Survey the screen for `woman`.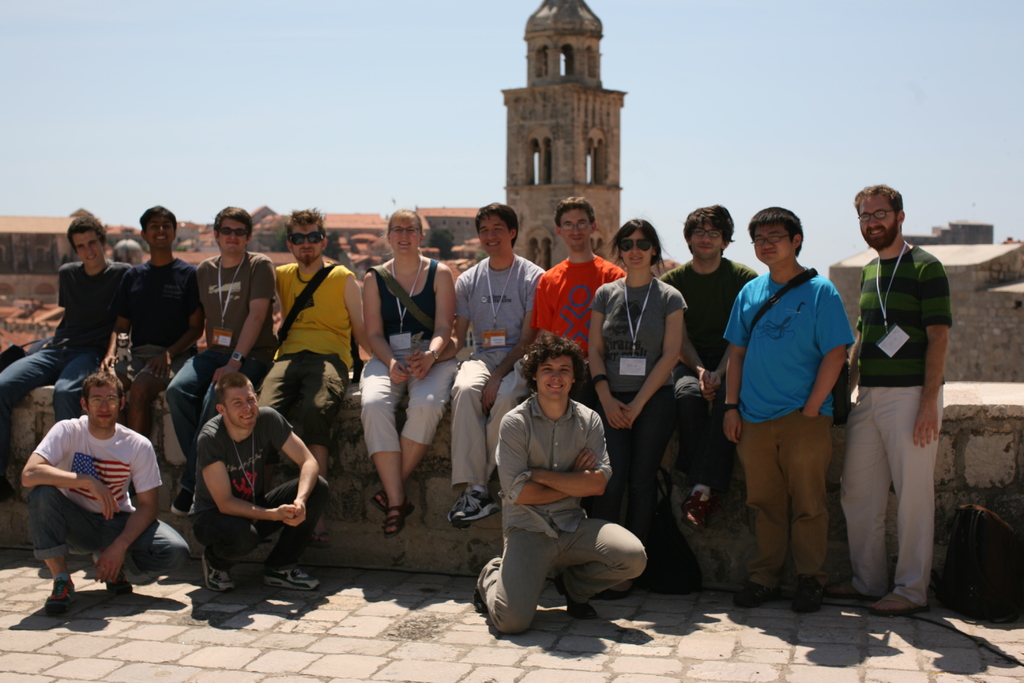
Survey found: <region>583, 216, 691, 588</region>.
